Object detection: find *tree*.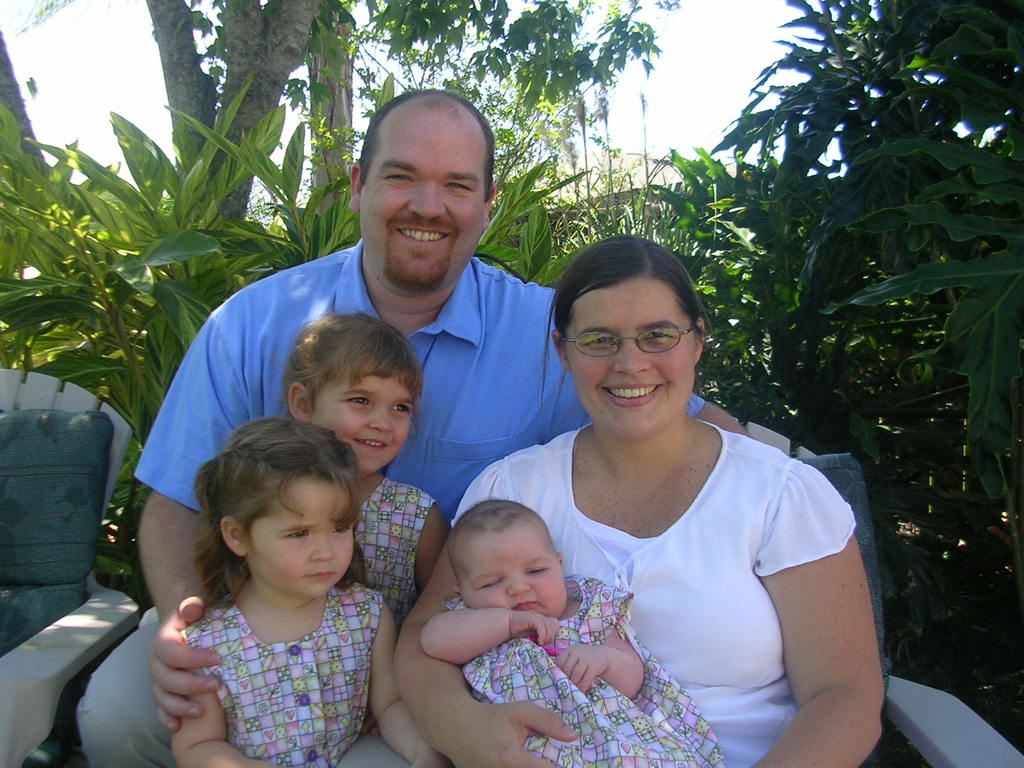
(x1=689, y1=30, x2=1019, y2=577).
